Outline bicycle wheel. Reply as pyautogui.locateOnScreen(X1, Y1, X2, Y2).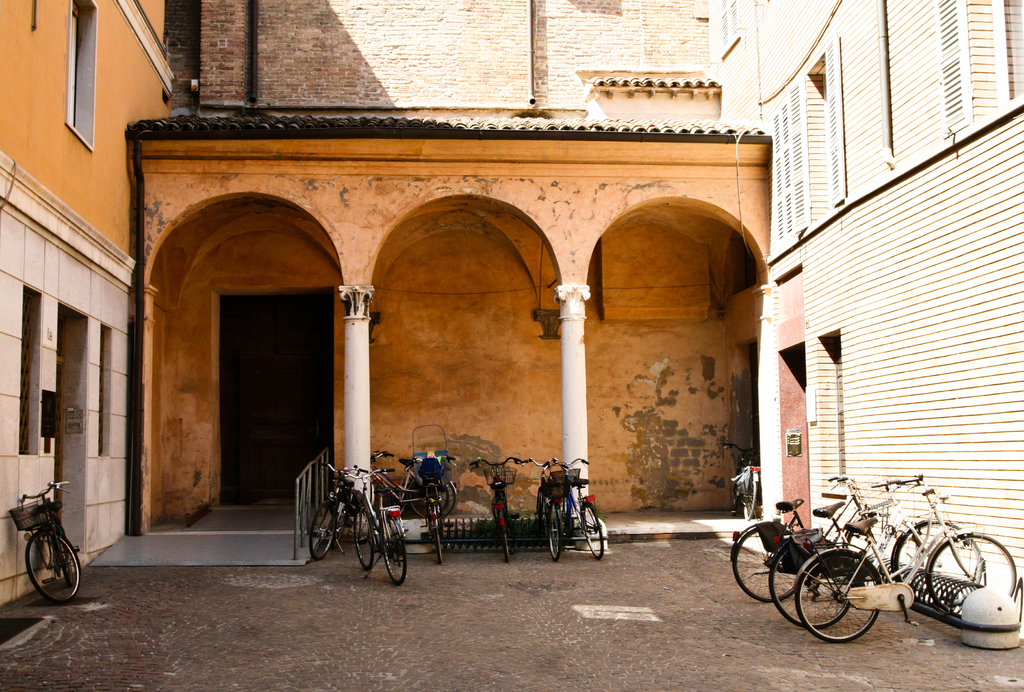
pyautogui.locateOnScreen(854, 511, 916, 584).
